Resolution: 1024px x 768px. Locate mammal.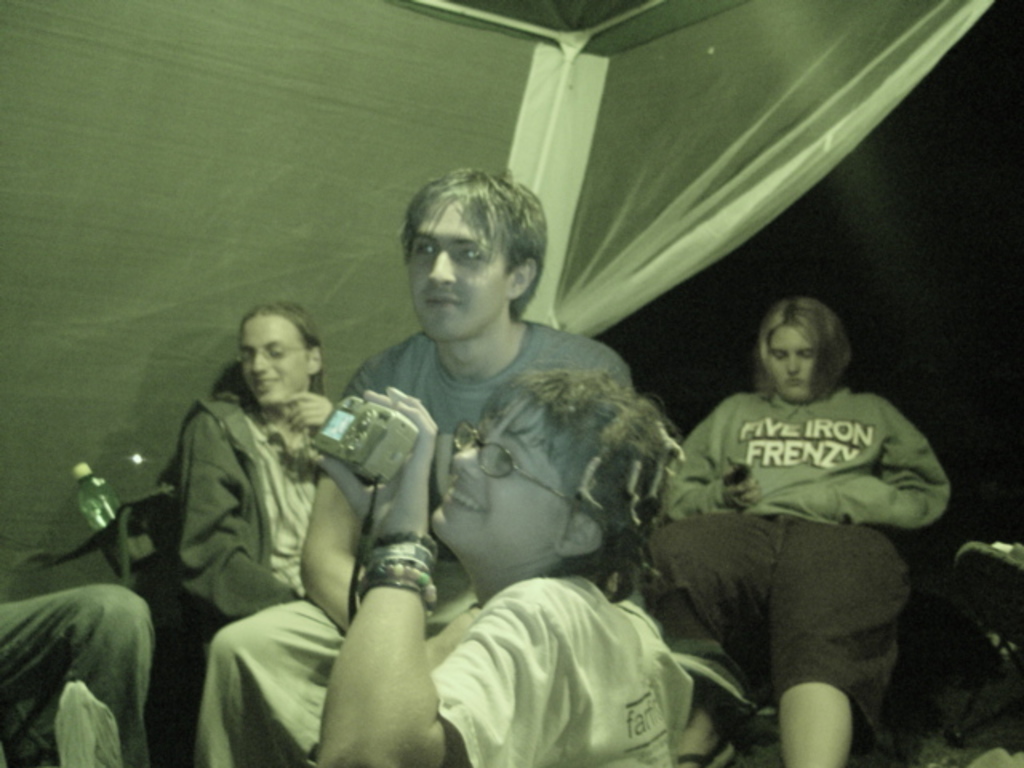
165,299,341,622.
